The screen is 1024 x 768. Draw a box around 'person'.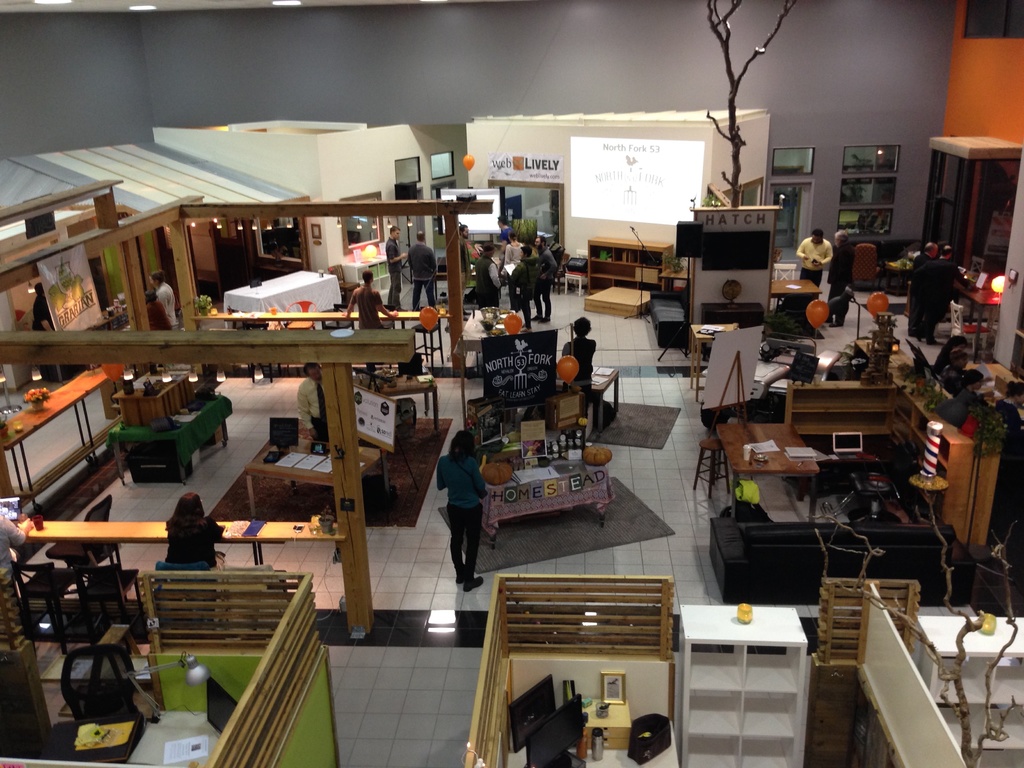
bbox=(559, 316, 596, 415).
